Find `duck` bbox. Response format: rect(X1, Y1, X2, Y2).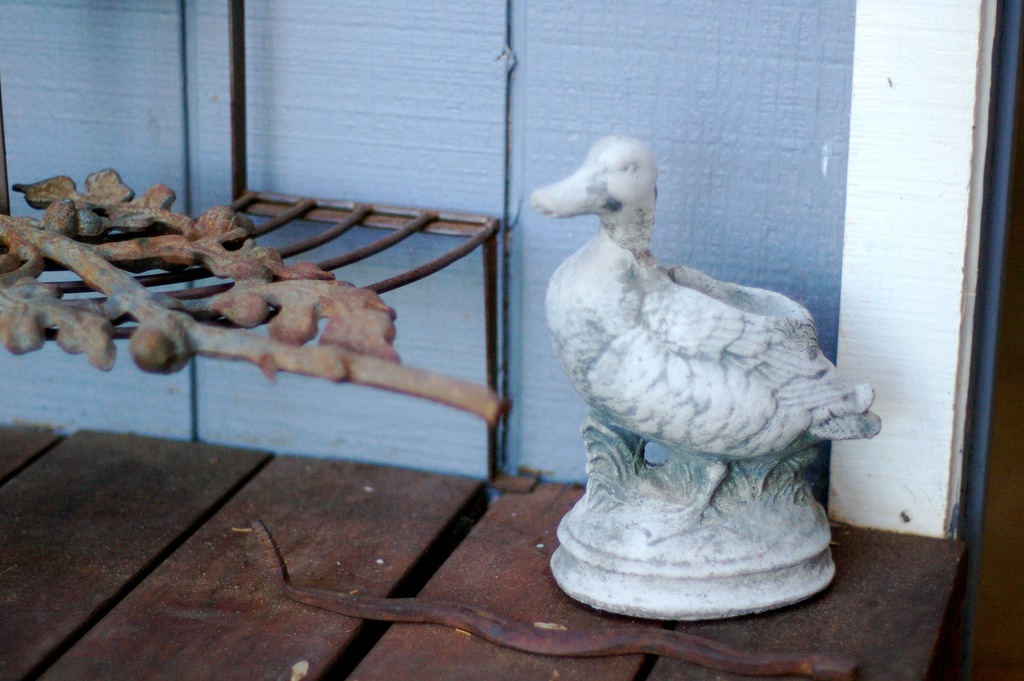
rect(537, 133, 860, 525).
